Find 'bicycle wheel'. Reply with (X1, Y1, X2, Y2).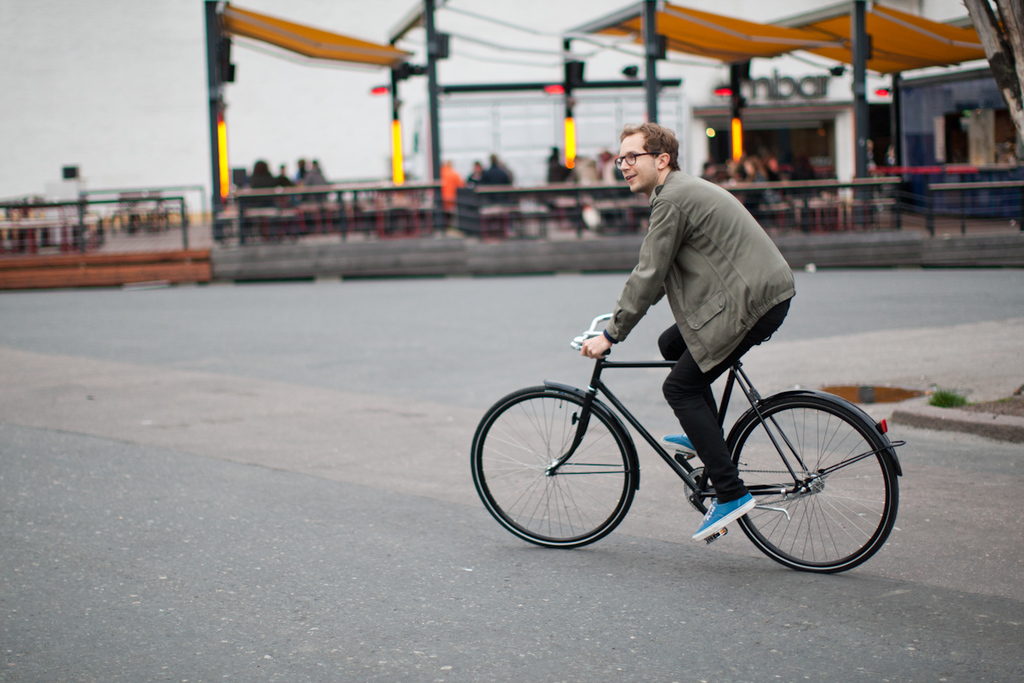
(469, 383, 635, 549).
